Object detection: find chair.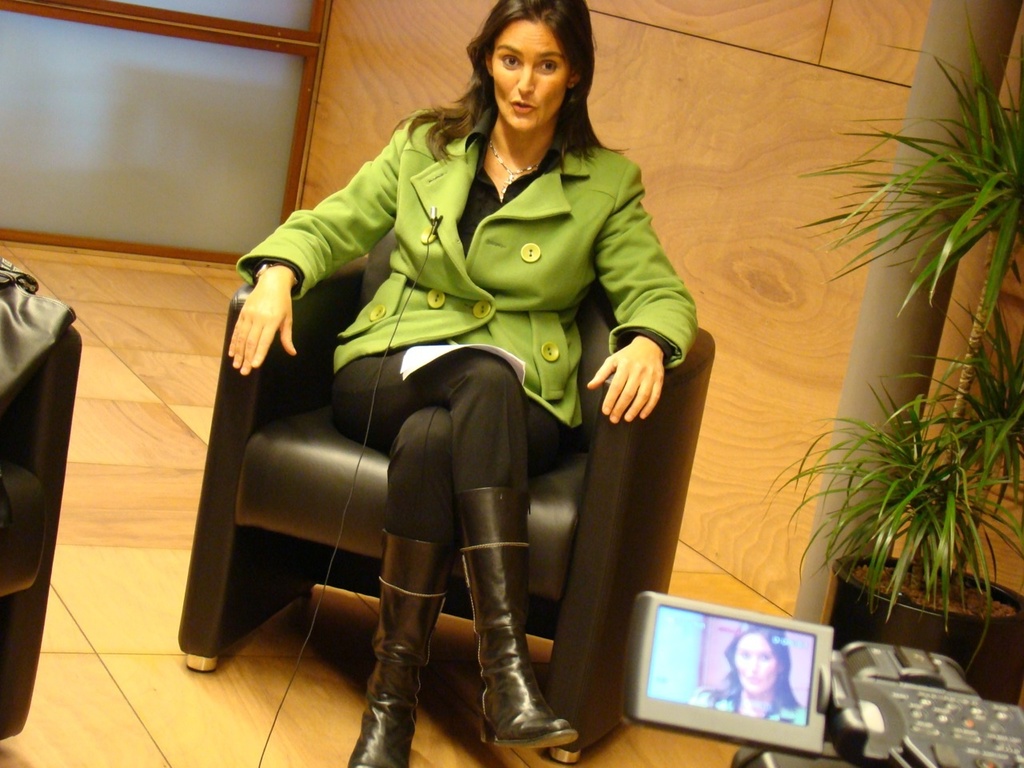
locate(0, 245, 74, 737).
